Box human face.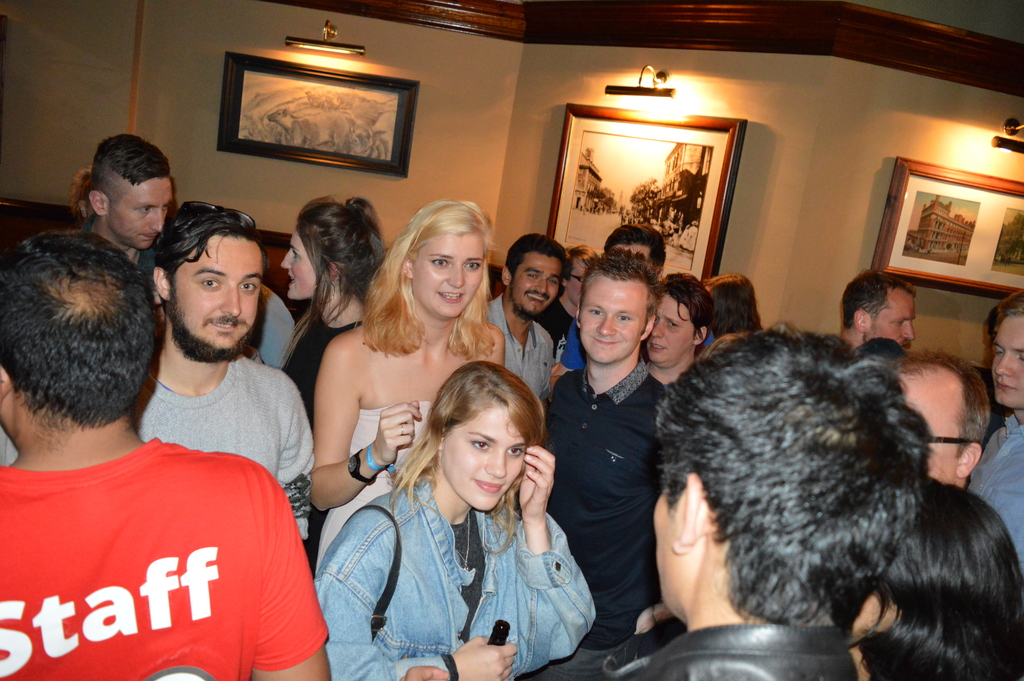
{"left": 580, "top": 277, "right": 652, "bottom": 366}.
